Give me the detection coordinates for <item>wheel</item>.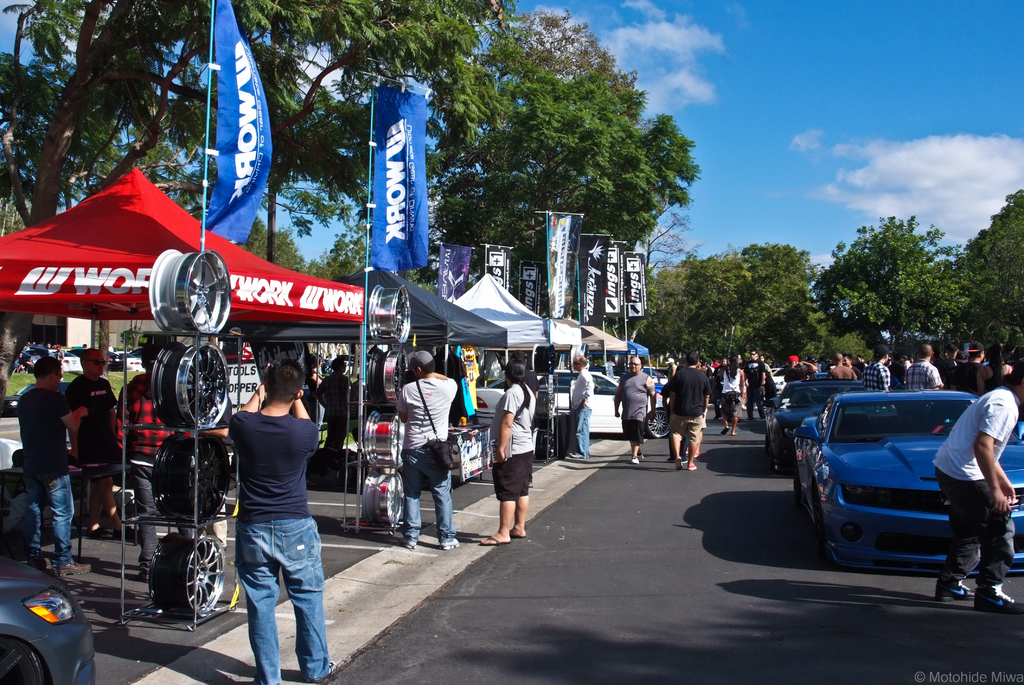
<box>151,248,232,332</box>.
